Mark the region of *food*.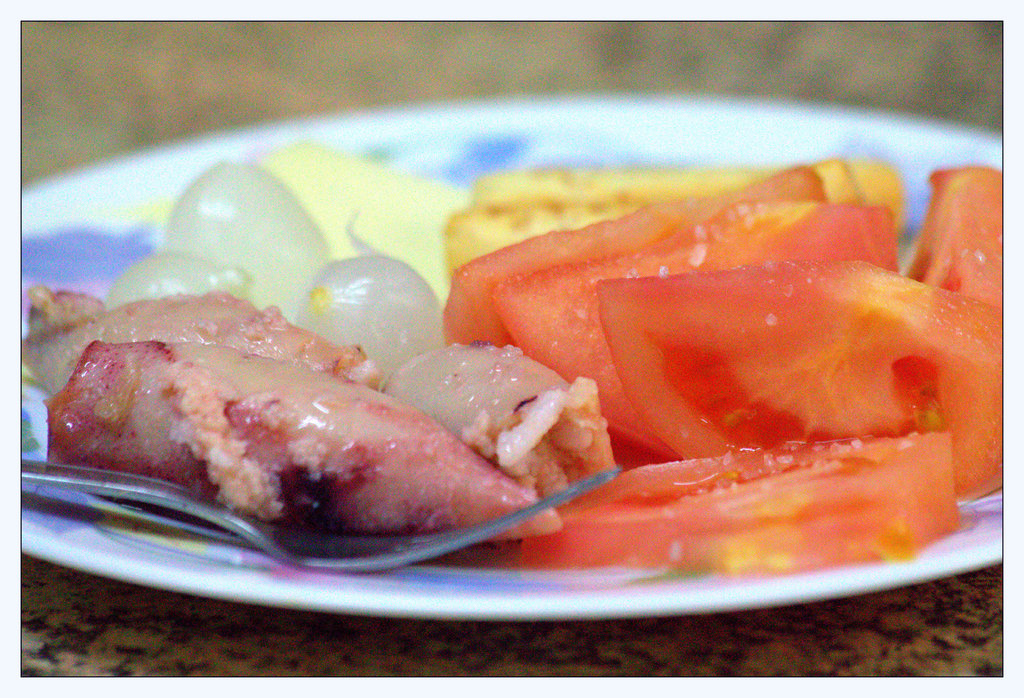
Region: [3, 110, 1007, 578].
